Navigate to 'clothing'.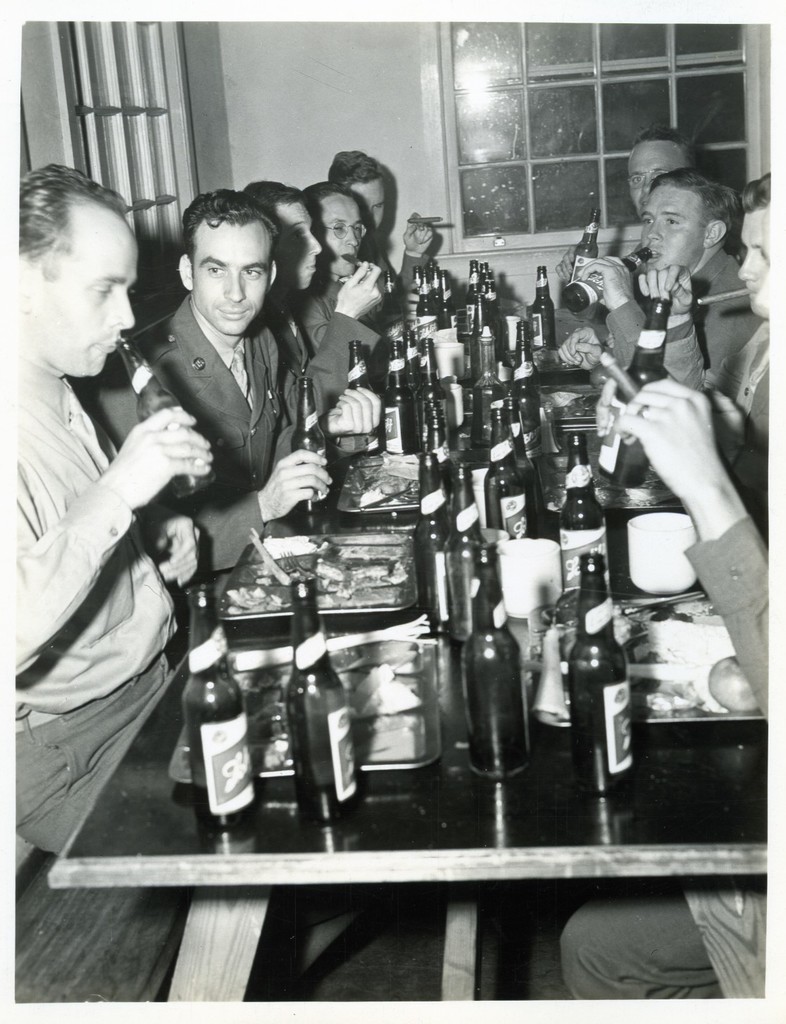
Navigation target: 69,290,304,571.
